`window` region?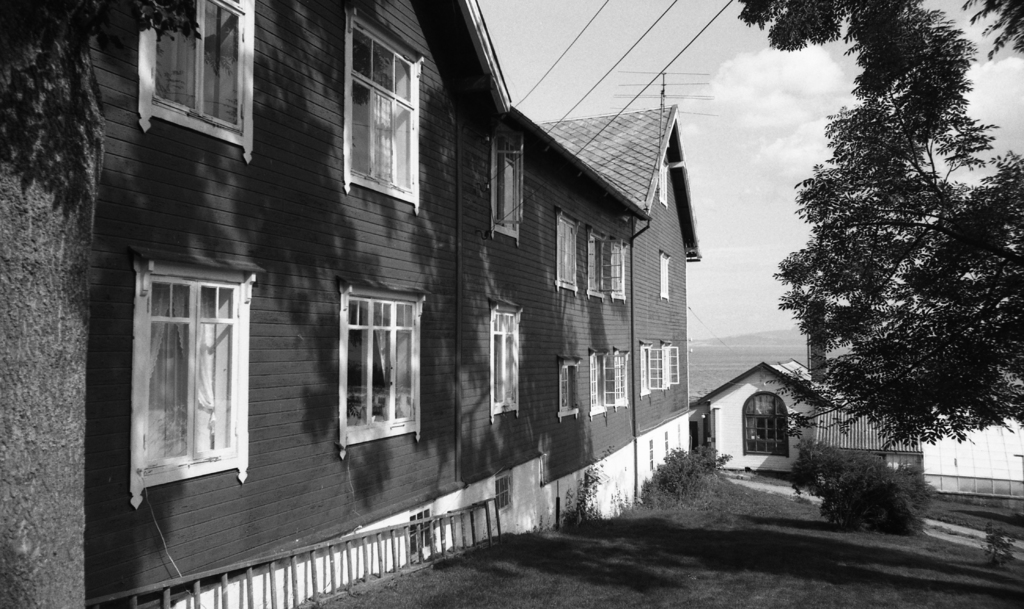
748 389 787 454
